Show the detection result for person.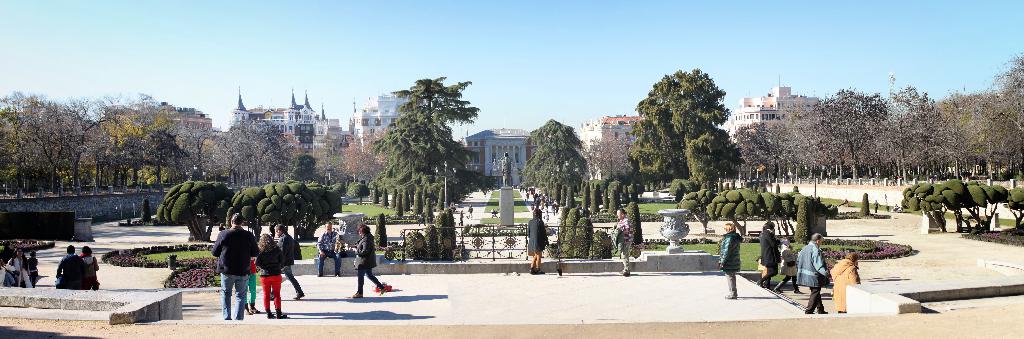
[x1=609, y1=205, x2=632, y2=280].
